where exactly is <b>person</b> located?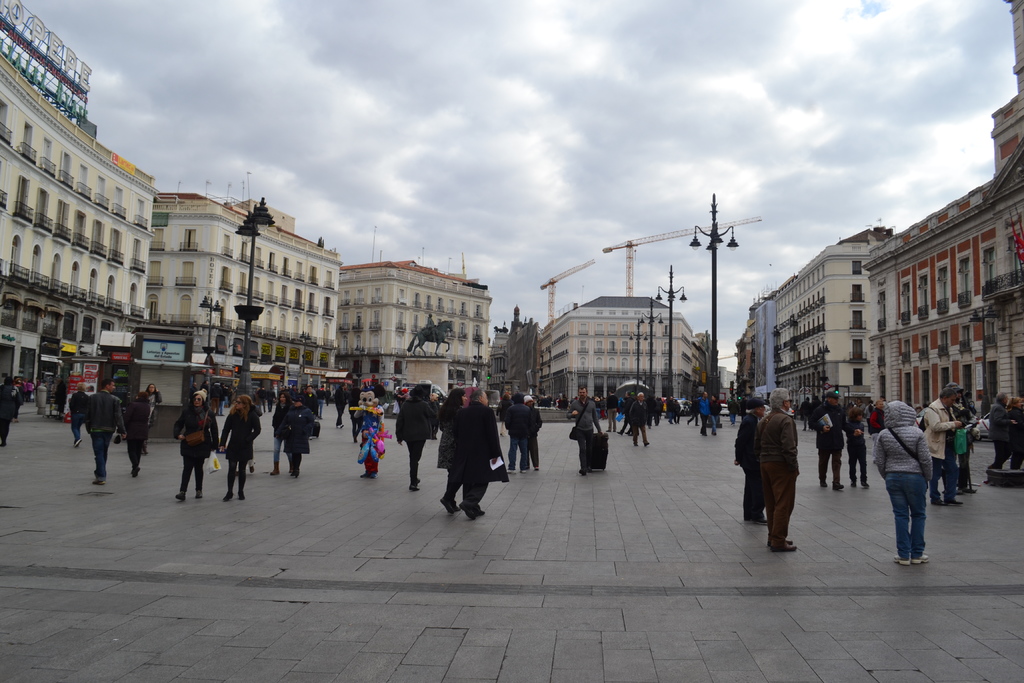
Its bounding box is {"x1": 399, "y1": 383, "x2": 440, "y2": 488}.
